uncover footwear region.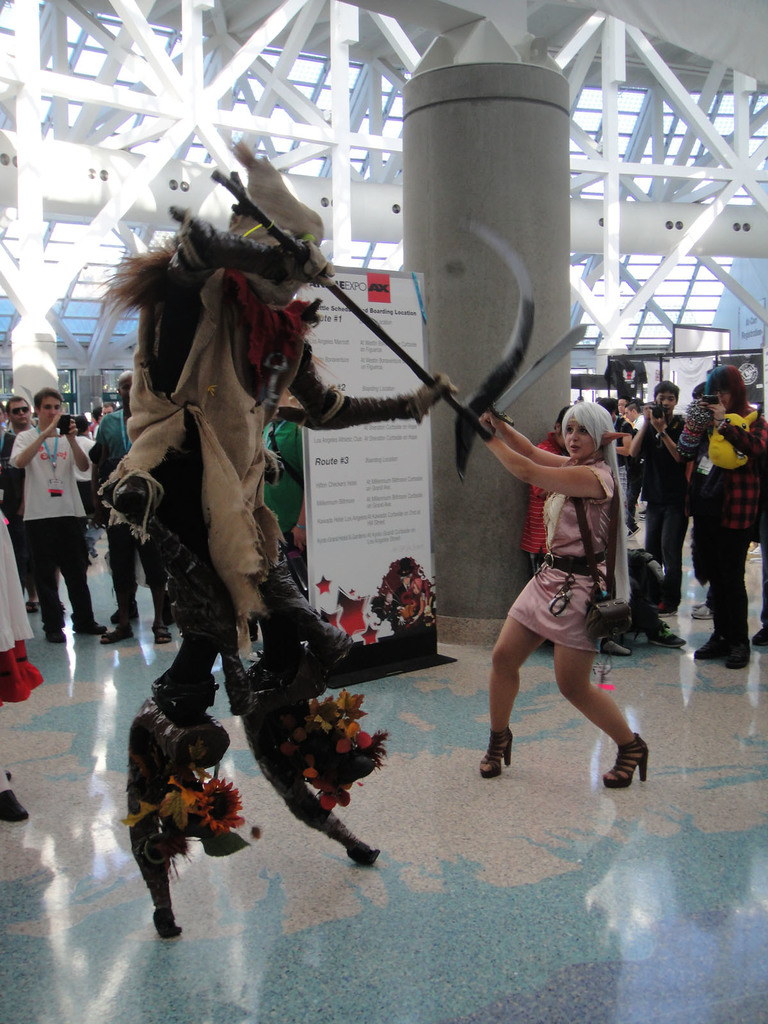
Uncovered: {"left": 693, "top": 599, "right": 714, "bottom": 622}.
